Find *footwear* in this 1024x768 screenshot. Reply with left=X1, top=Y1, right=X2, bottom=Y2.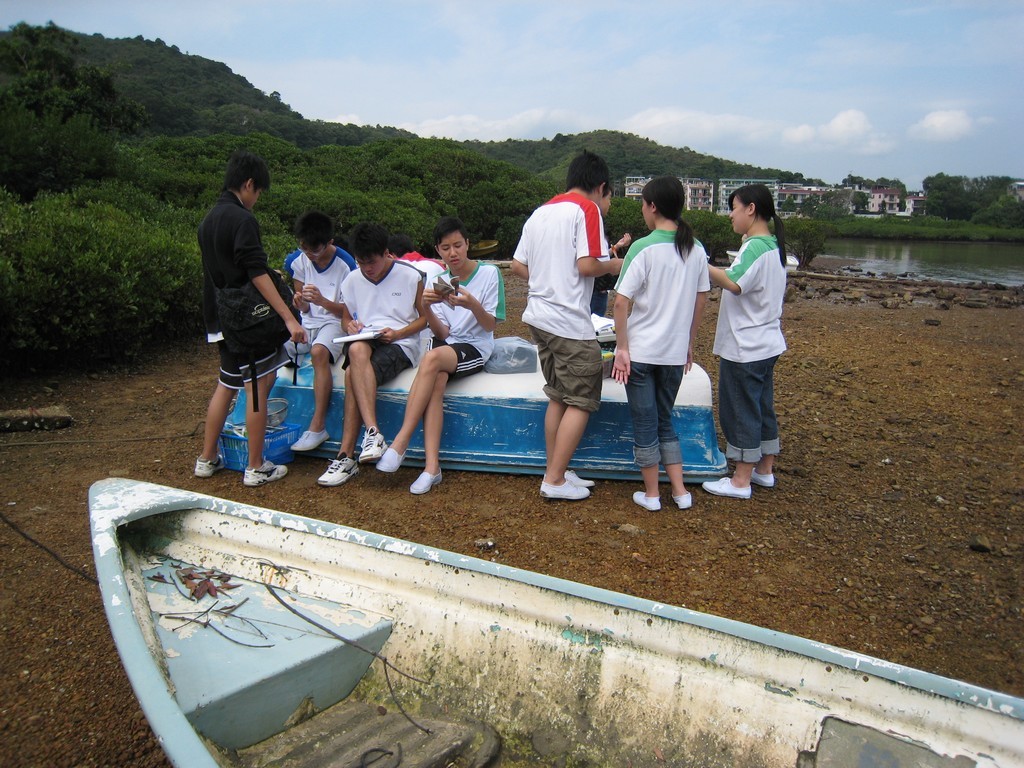
left=318, top=455, right=363, bottom=483.
